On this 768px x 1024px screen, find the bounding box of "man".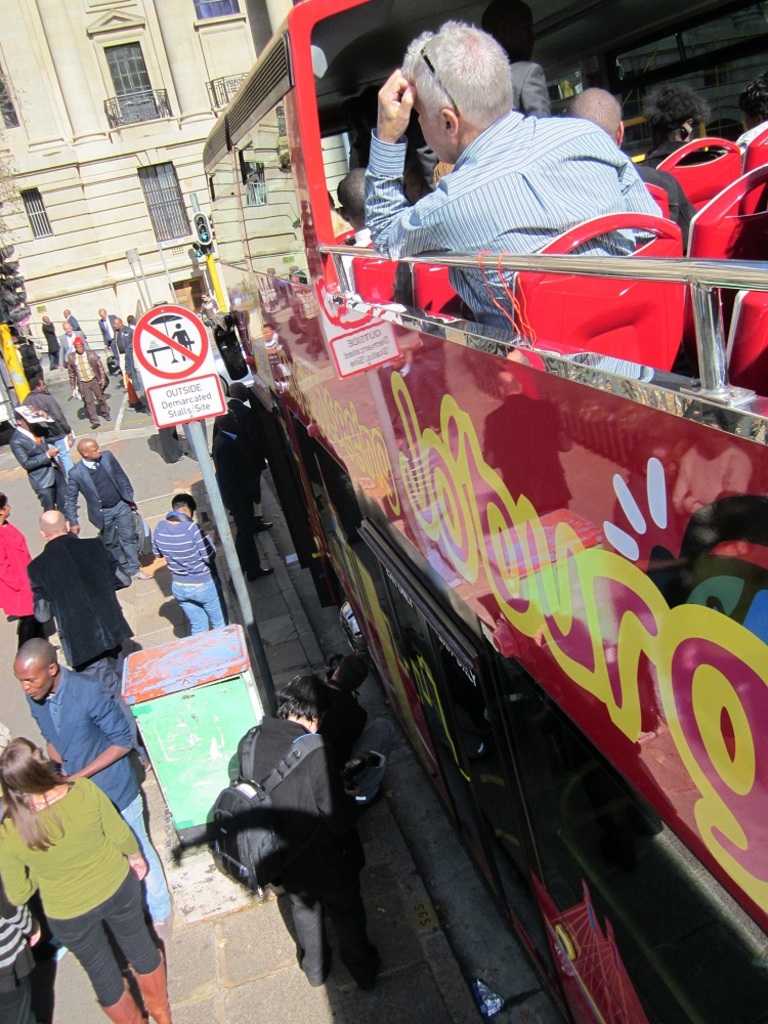
Bounding box: x1=323, y1=31, x2=669, y2=282.
